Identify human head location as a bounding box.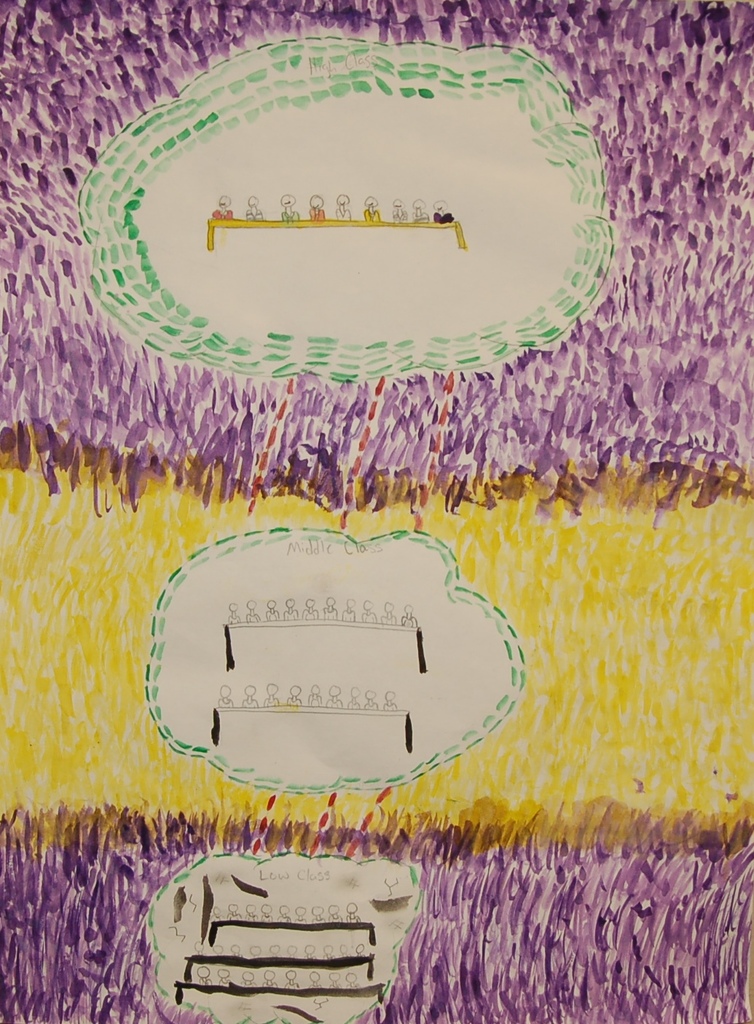
box=[212, 943, 223, 955].
